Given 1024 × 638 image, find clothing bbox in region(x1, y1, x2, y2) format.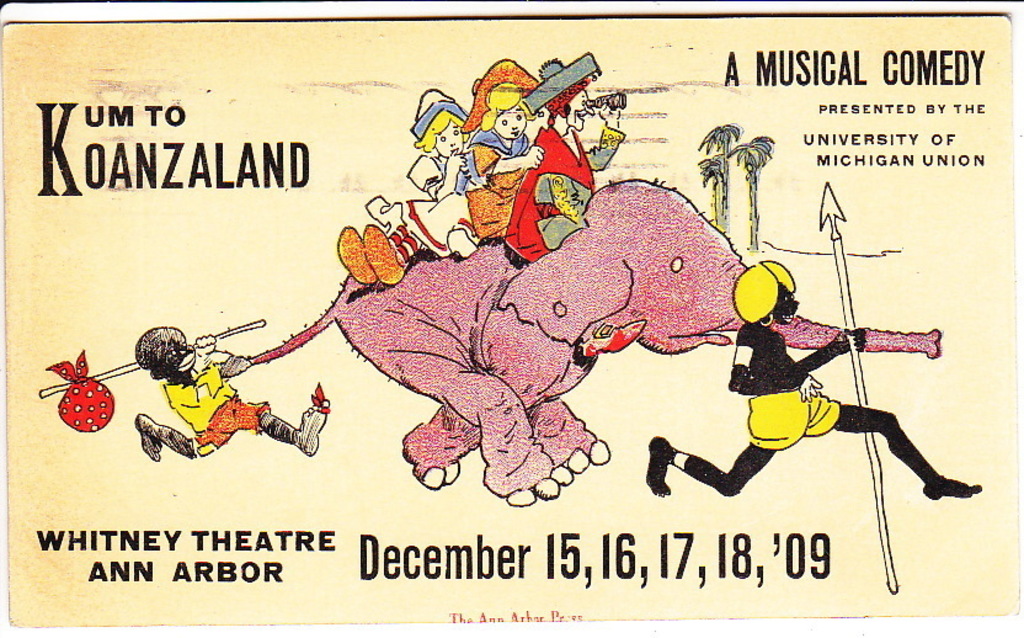
region(724, 321, 837, 445).
